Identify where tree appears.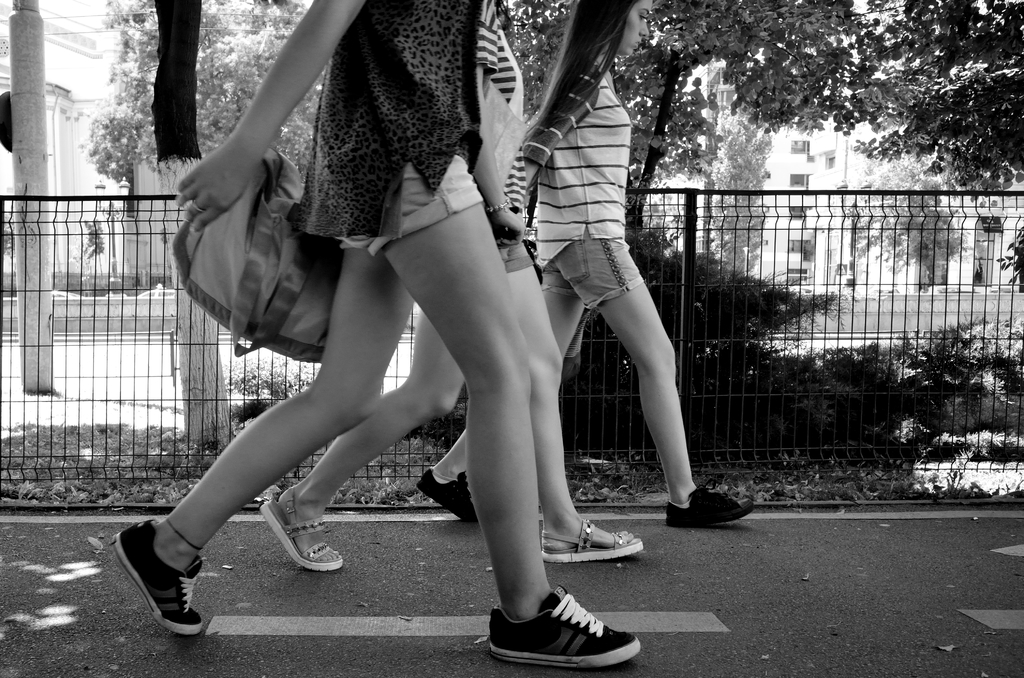
Appears at l=510, t=0, r=863, b=232.
